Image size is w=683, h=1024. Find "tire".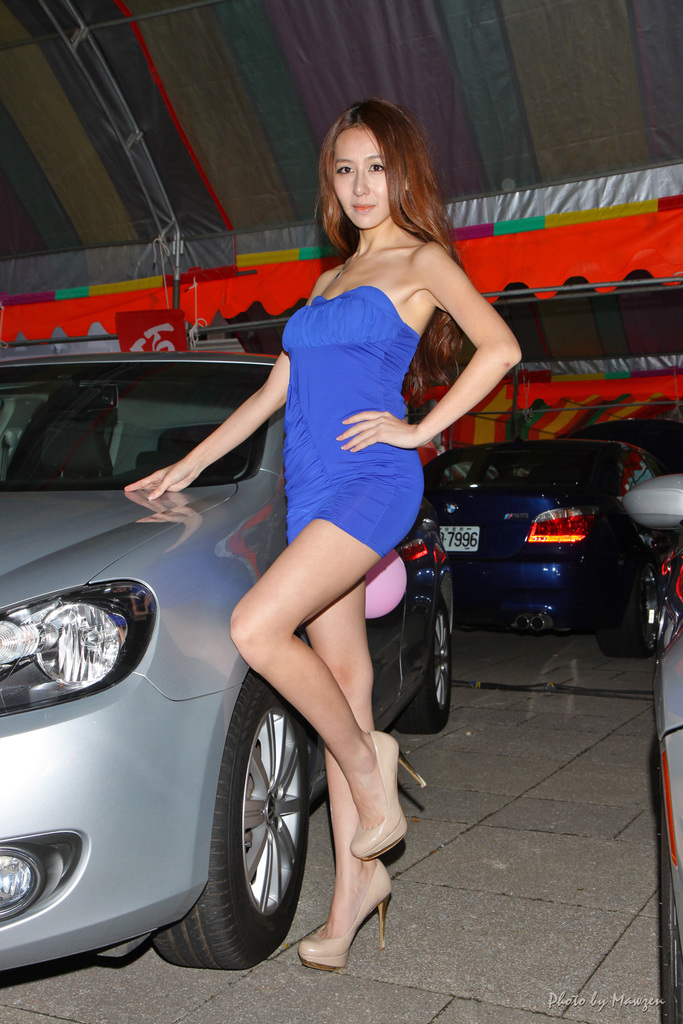
box(597, 557, 657, 662).
